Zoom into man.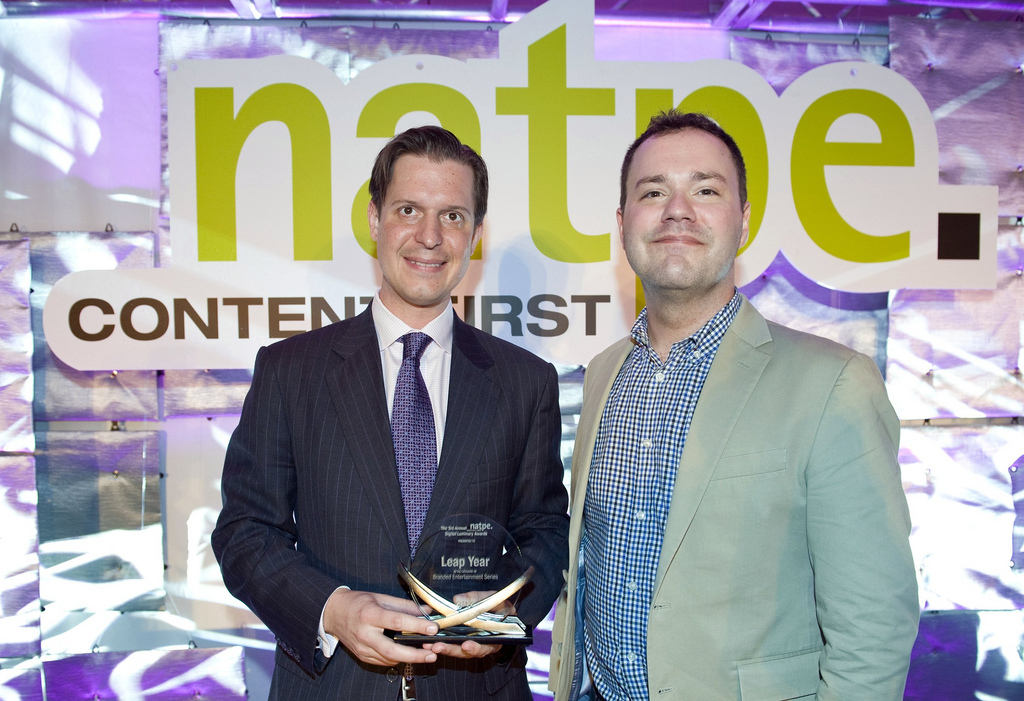
Zoom target: crop(223, 145, 580, 693).
